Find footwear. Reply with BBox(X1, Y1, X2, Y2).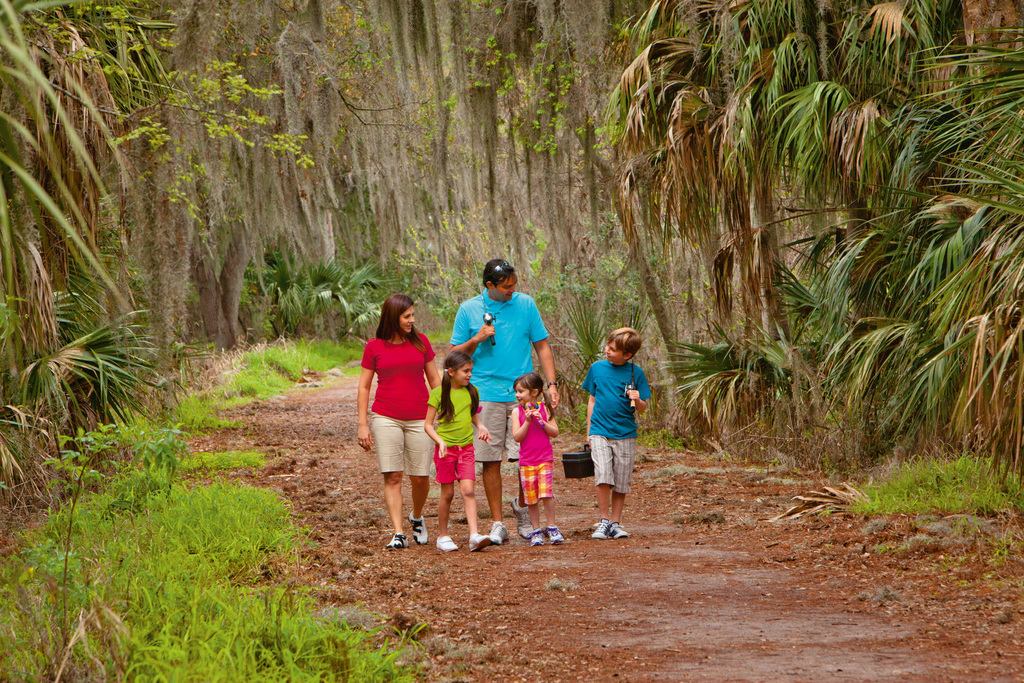
BBox(546, 527, 562, 544).
